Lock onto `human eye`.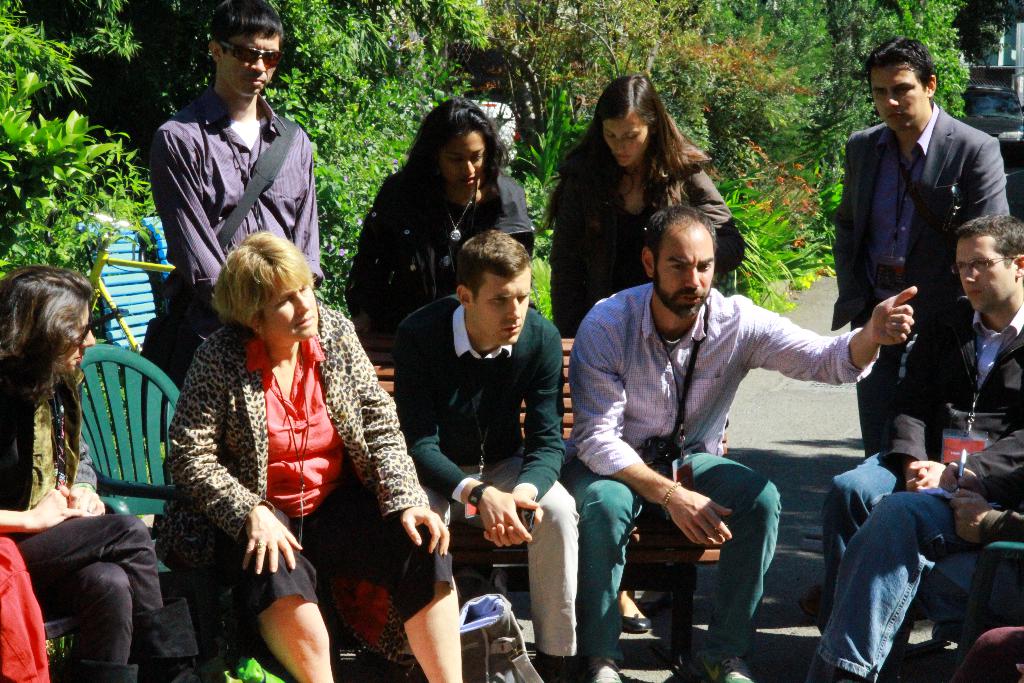
Locked: box=[701, 261, 710, 268].
